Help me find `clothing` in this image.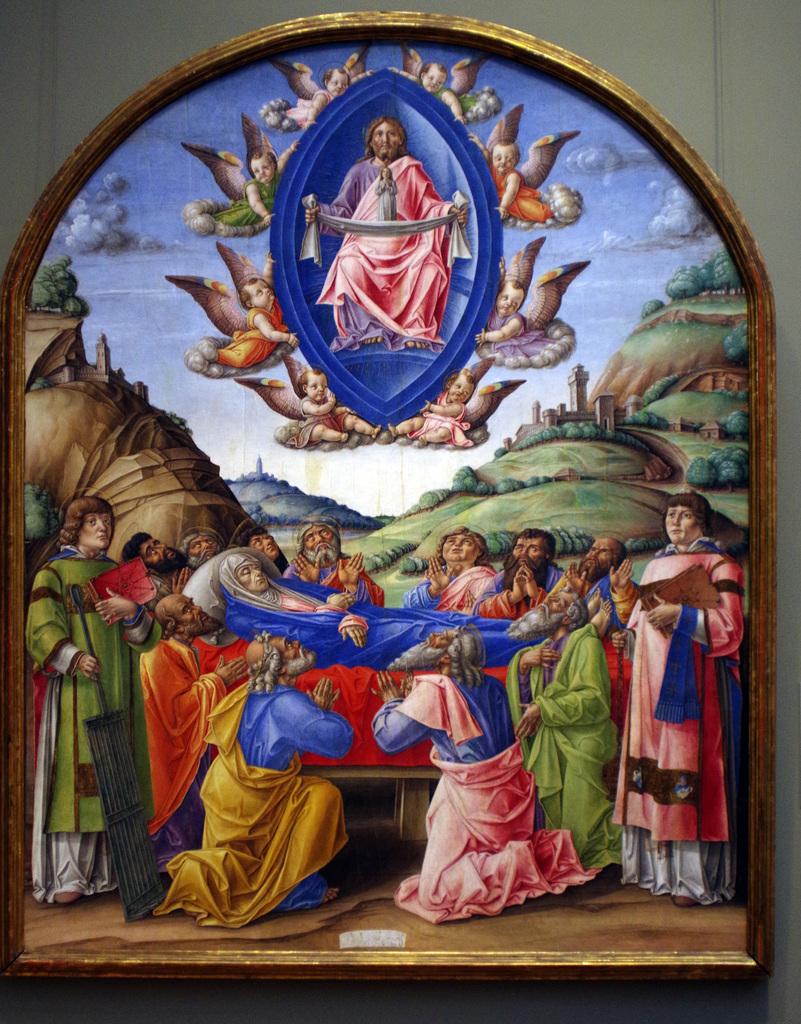
Found it: box(627, 547, 752, 892).
